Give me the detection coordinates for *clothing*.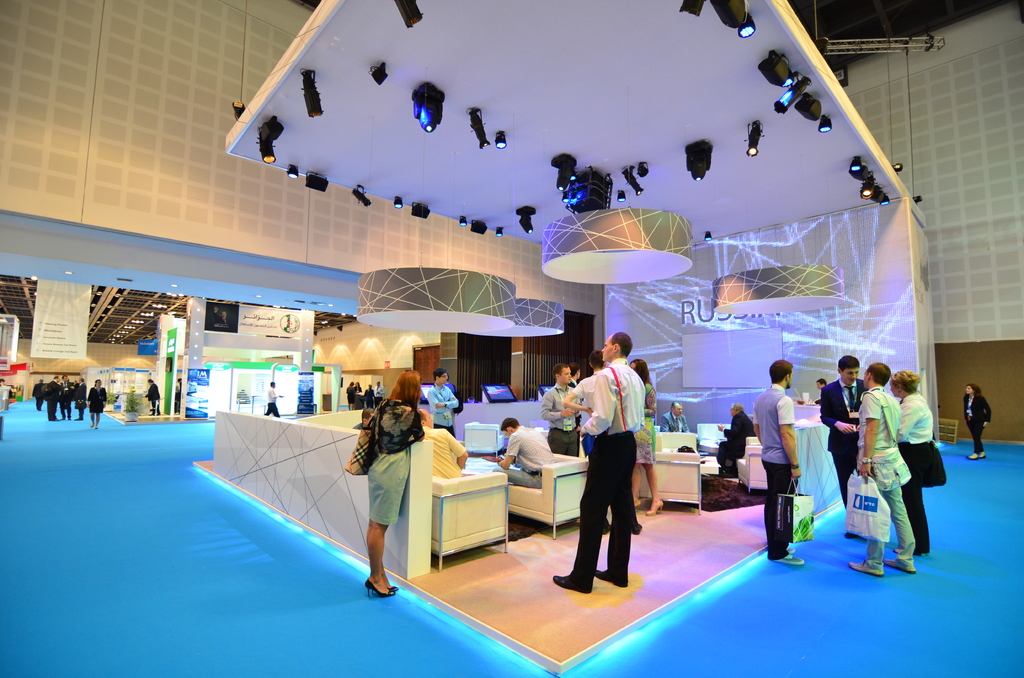
372/385/383/404.
